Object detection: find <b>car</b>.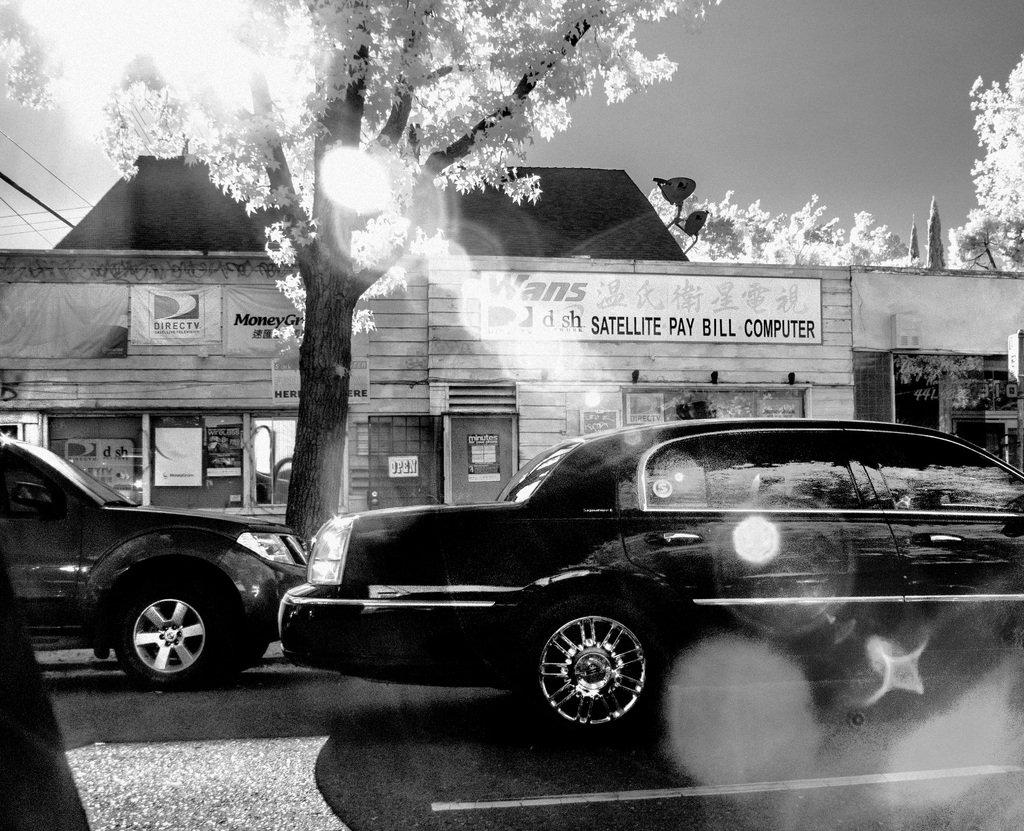
bbox=(0, 427, 313, 688).
